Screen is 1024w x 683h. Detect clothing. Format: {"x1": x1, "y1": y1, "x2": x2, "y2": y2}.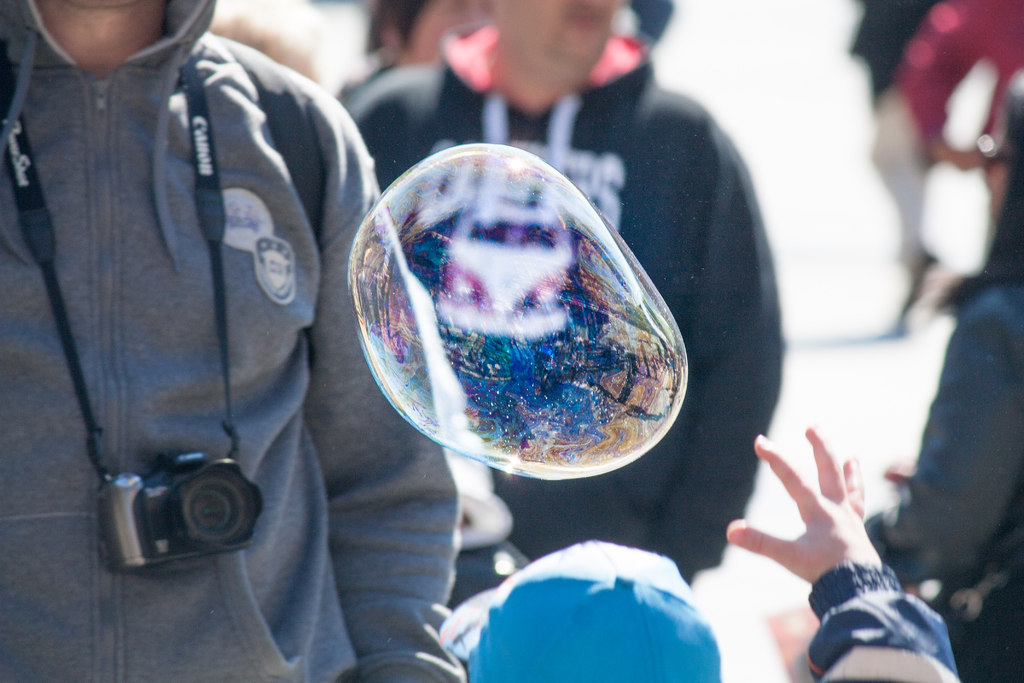
{"x1": 633, "y1": 0, "x2": 677, "y2": 56}.
